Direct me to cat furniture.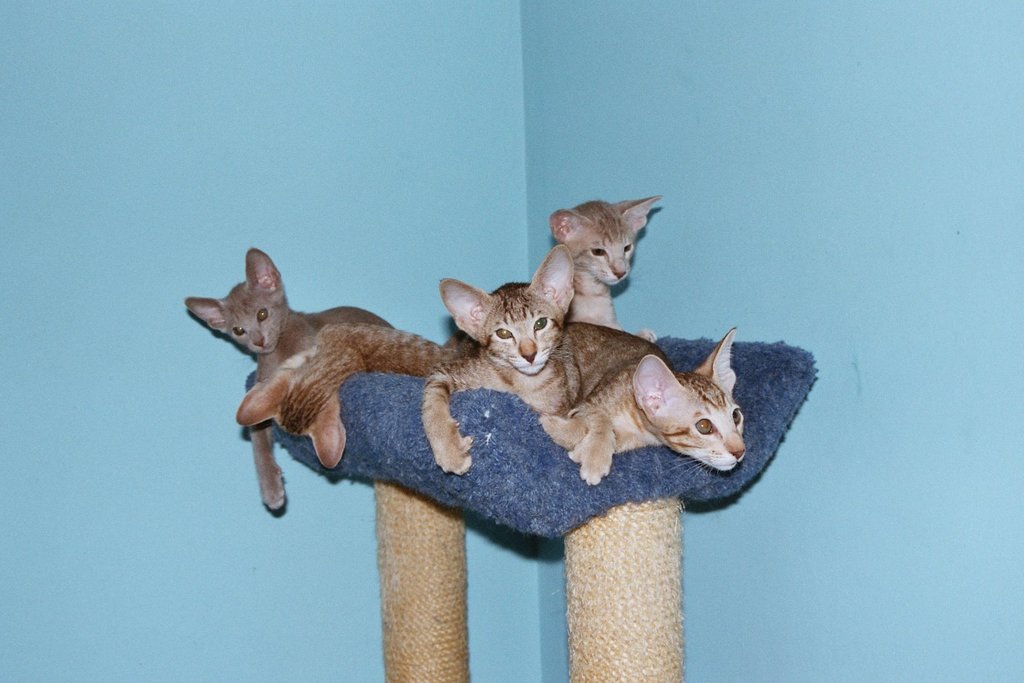
Direction: (x1=273, y1=336, x2=817, y2=682).
